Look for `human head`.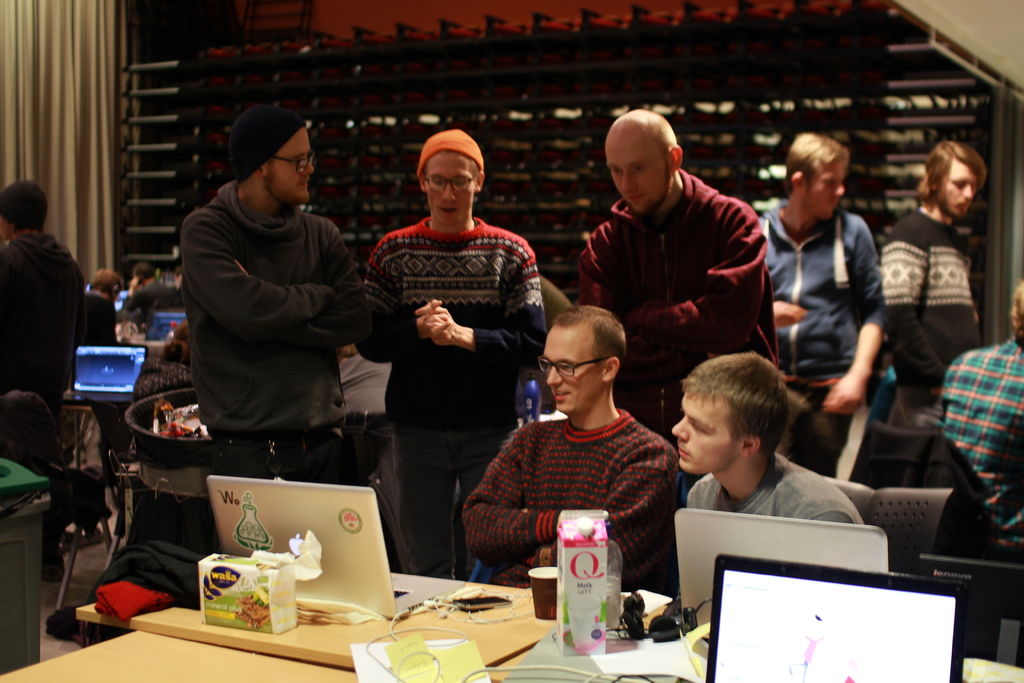
Found: bbox=(673, 350, 789, 477).
